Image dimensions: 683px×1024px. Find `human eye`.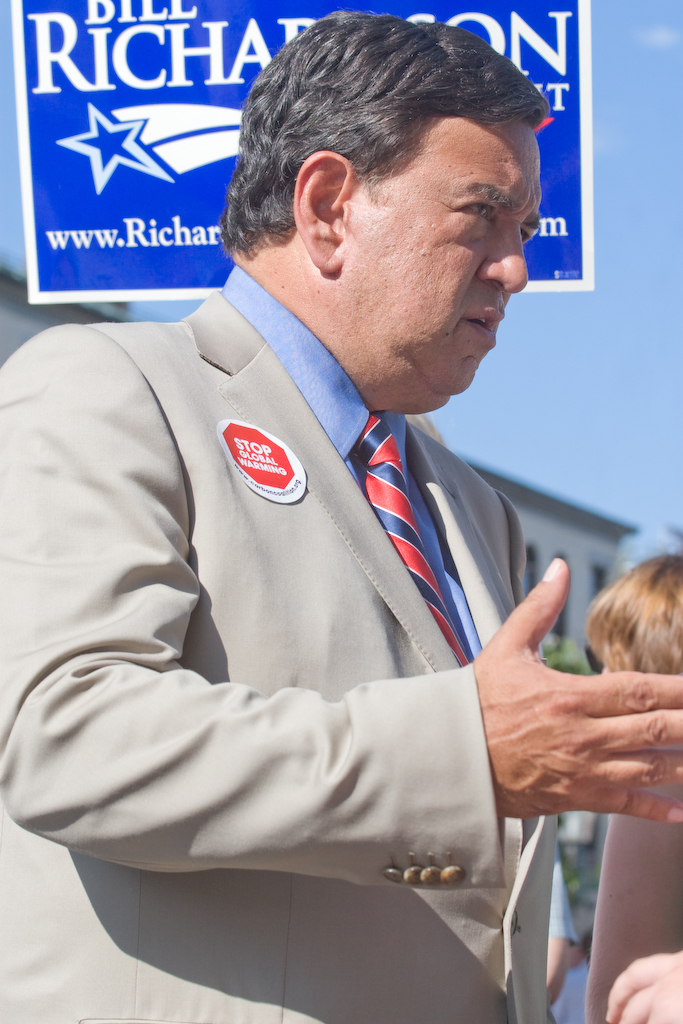
rect(456, 200, 494, 222).
